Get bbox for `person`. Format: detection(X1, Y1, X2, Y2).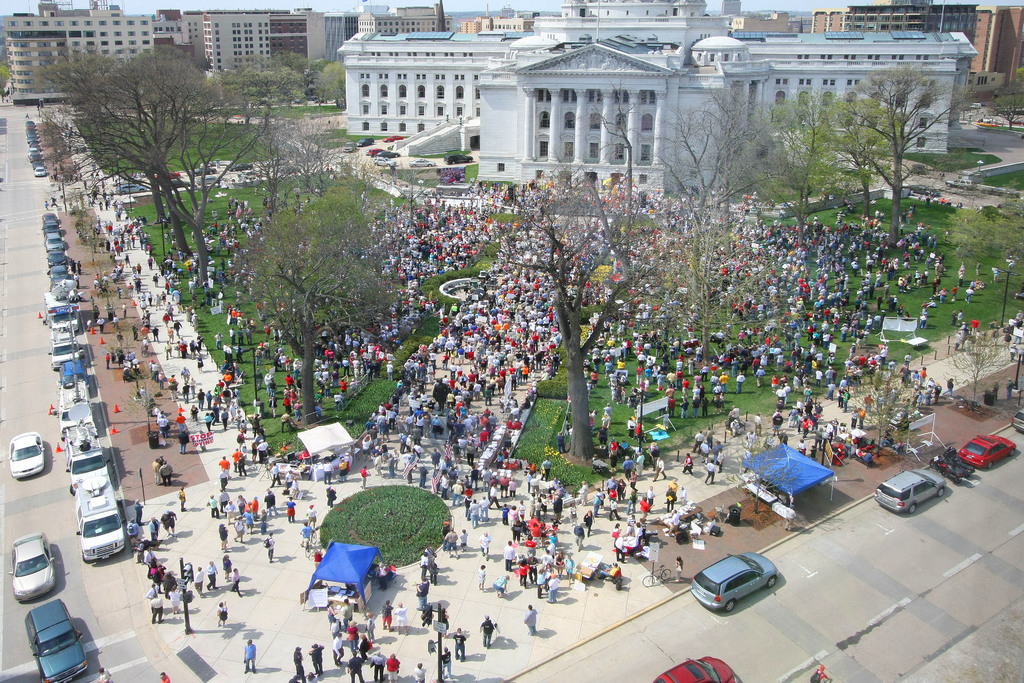
detection(152, 454, 163, 484).
